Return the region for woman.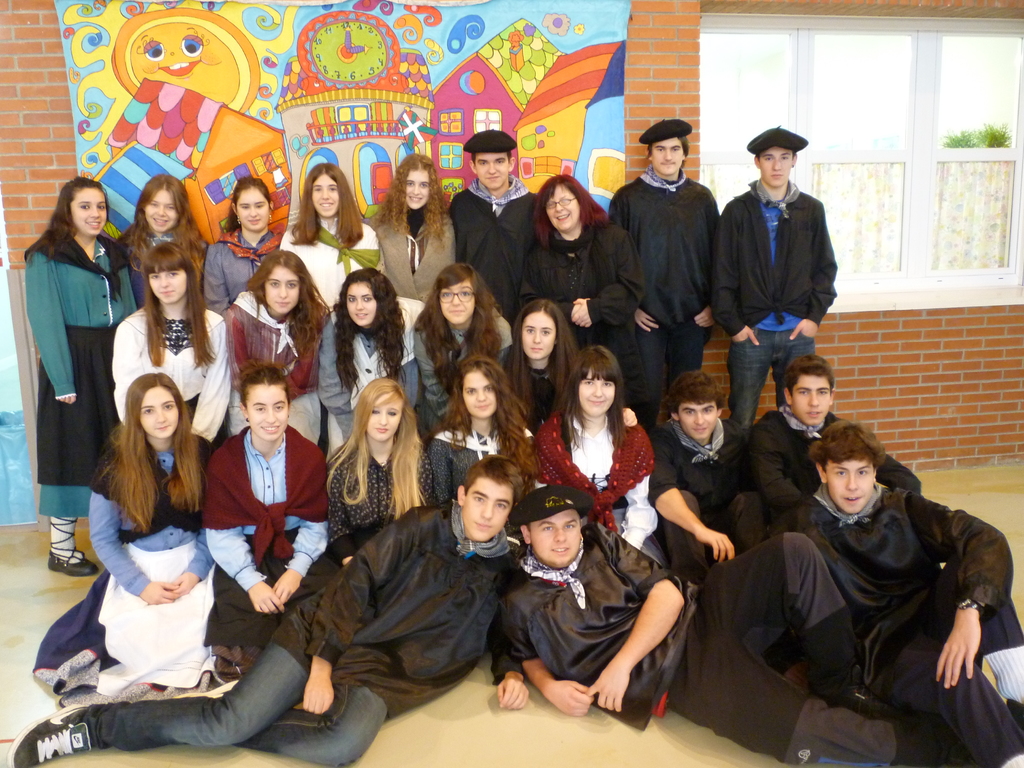
<region>497, 296, 580, 445</region>.
